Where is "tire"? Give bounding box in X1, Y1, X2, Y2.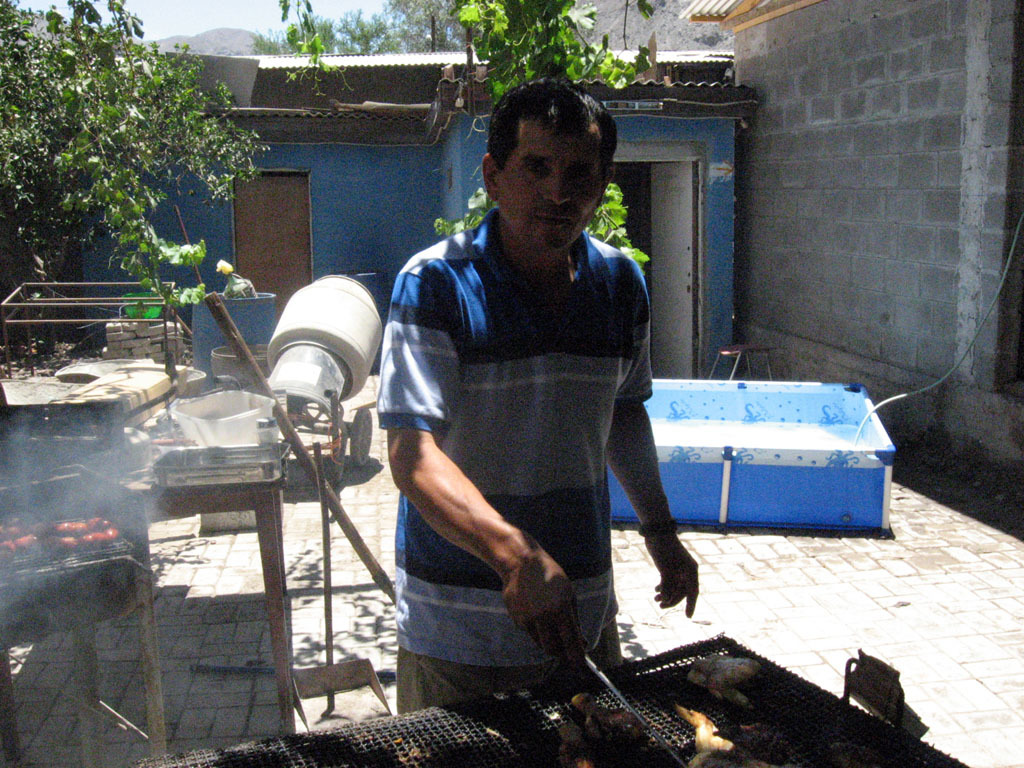
350, 406, 374, 467.
